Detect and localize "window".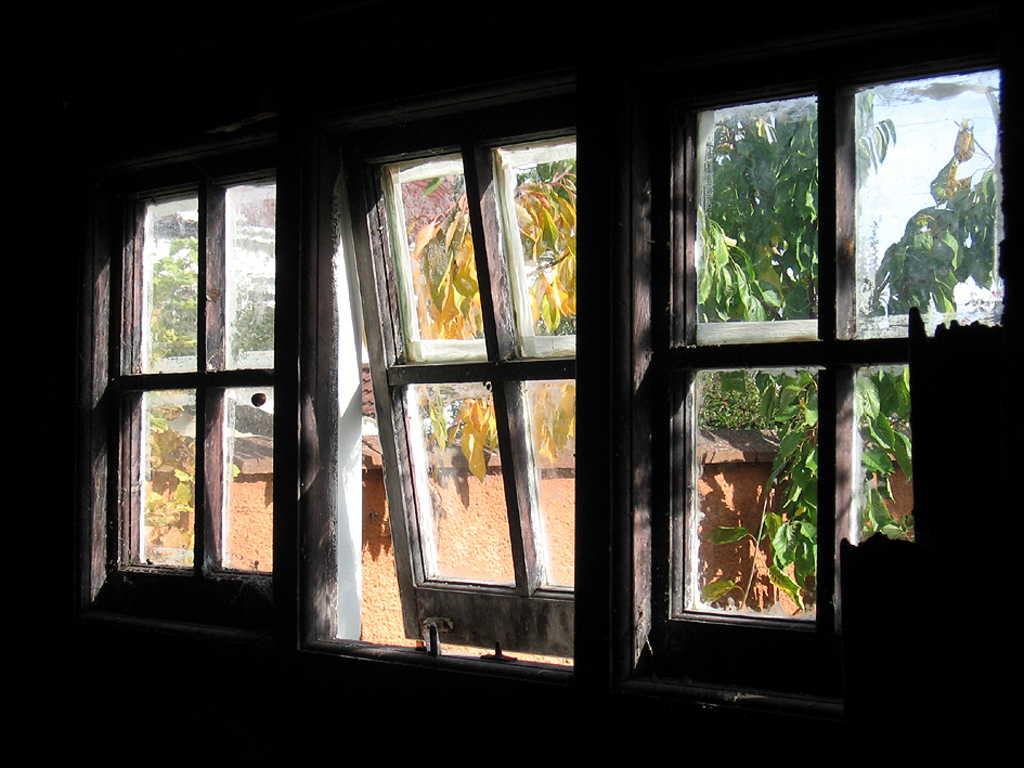
Localized at <bbox>649, 51, 1020, 725</bbox>.
